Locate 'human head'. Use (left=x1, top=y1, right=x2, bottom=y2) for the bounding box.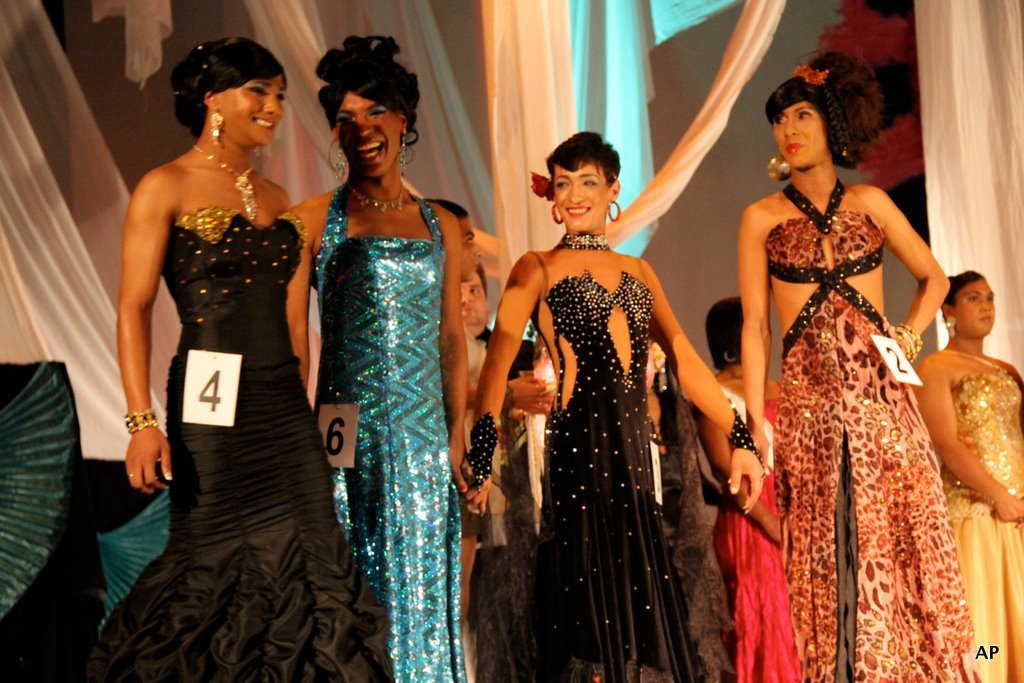
(left=421, top=202, right=479, bottom=286).
